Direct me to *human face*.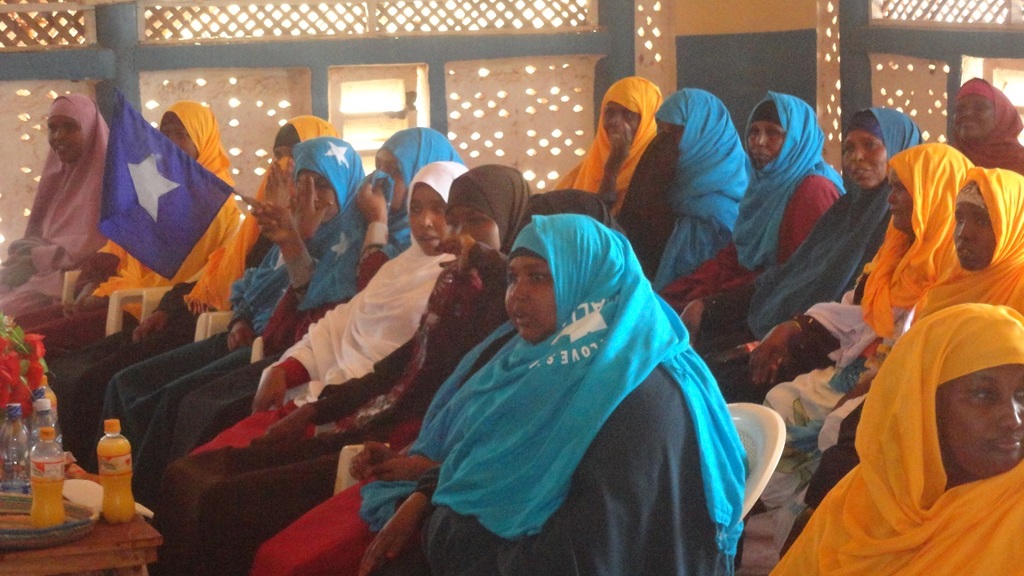
Direction: [left=274, top=147, right=292, bottom=158].
